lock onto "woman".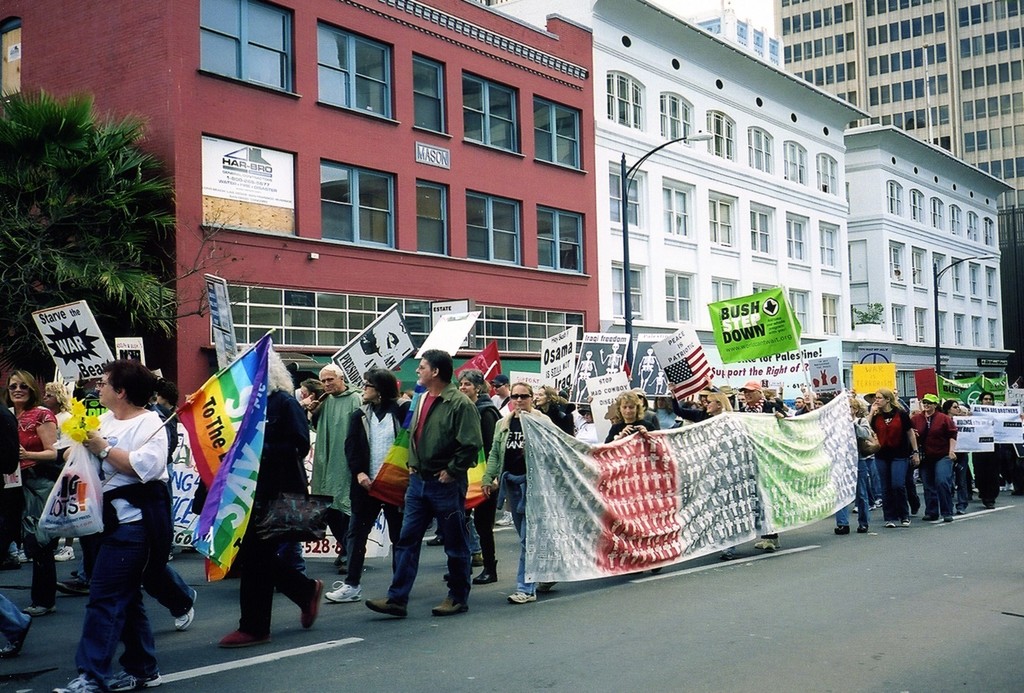
Locked: locate(292, 373, 325, 472).
